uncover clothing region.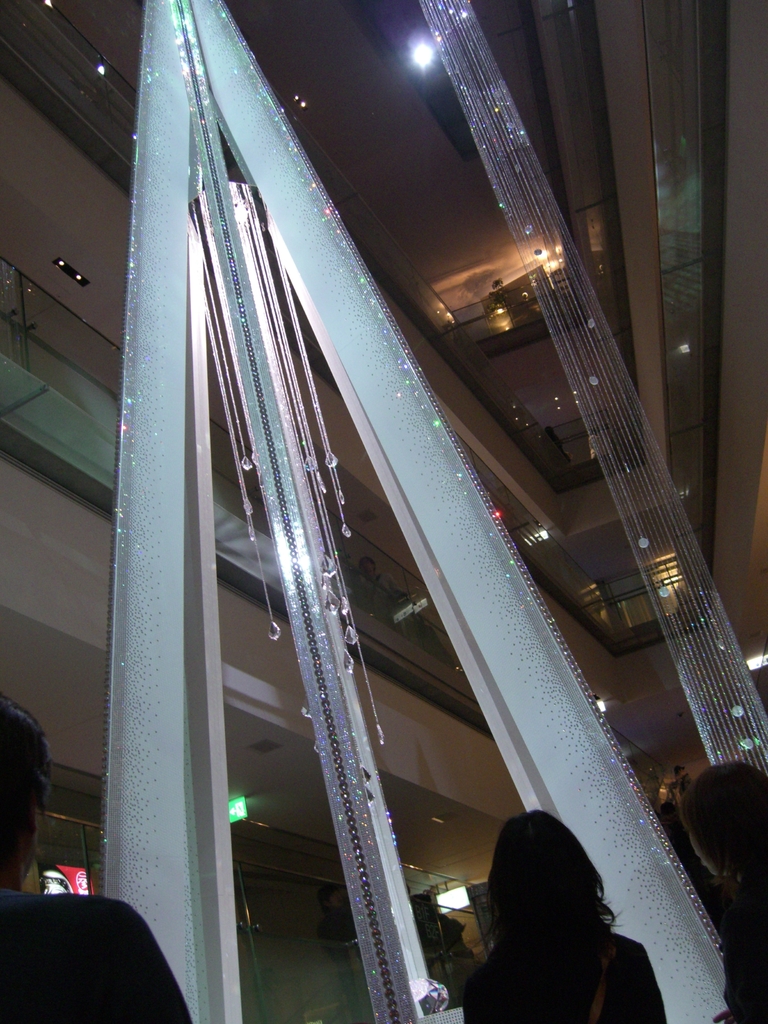
Uncovered: [x1=2, y1=881, x2=189, y2=1023].
